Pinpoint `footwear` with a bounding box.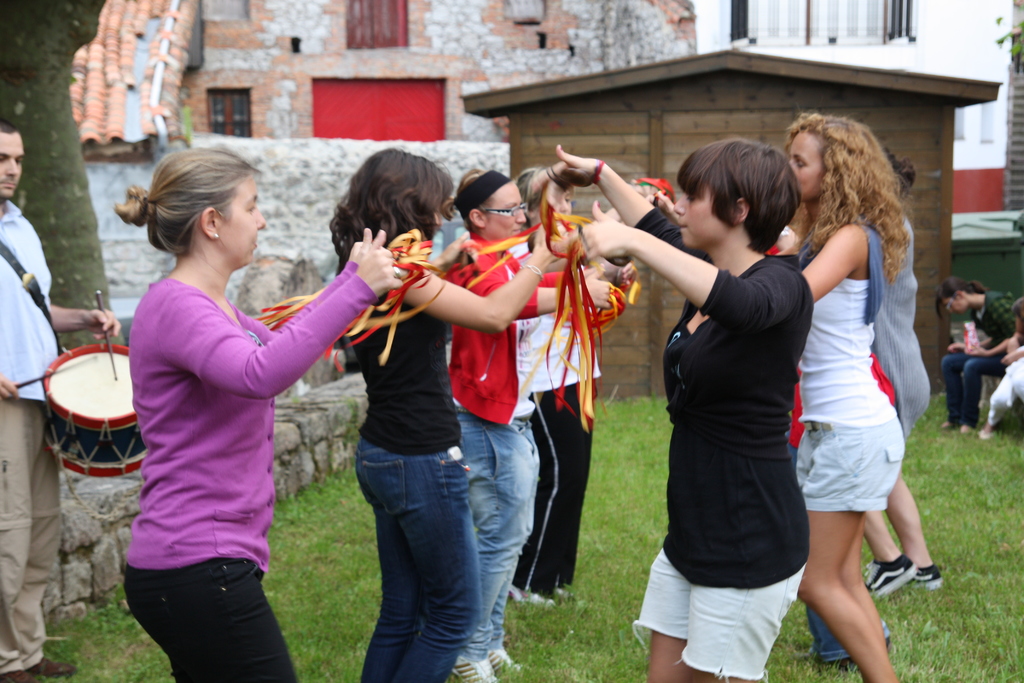
crop(0, 666, 41, 682).
